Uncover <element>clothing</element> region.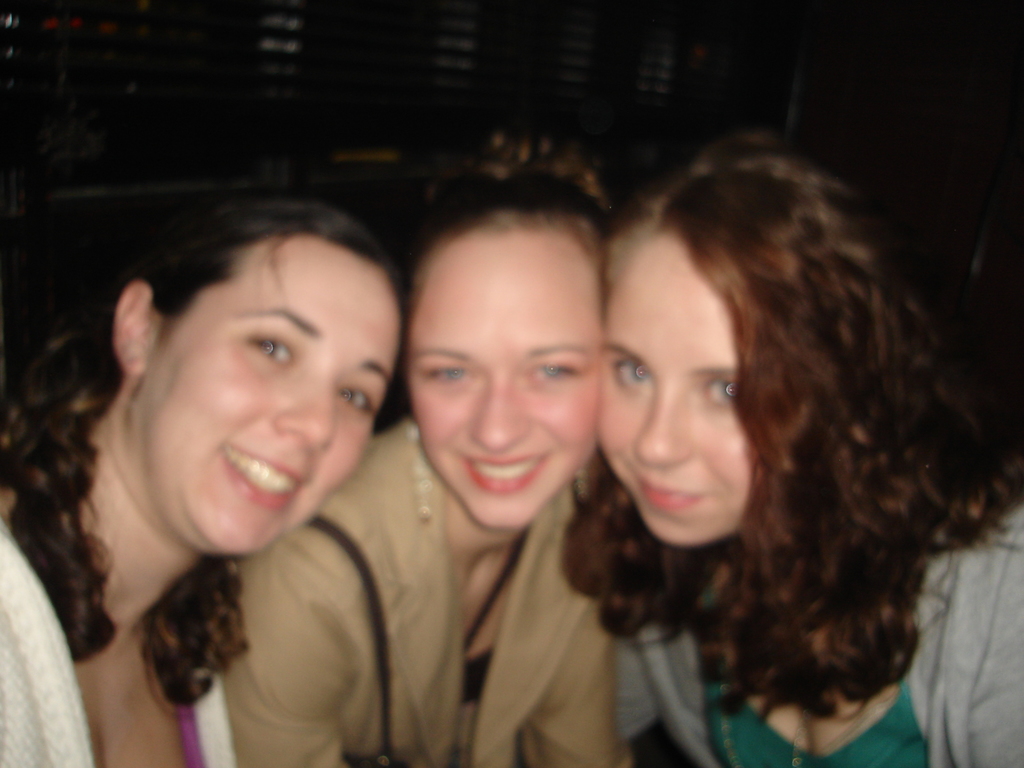
Uncovered: box=[217, 420, 627, 767].
